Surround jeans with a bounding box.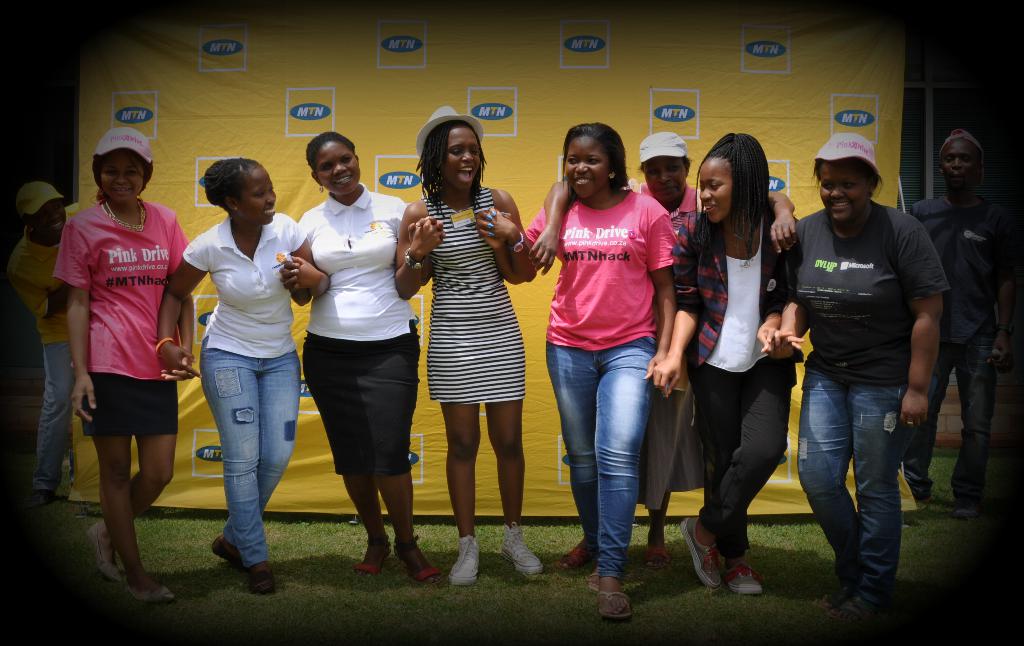
199 344 298 563.
